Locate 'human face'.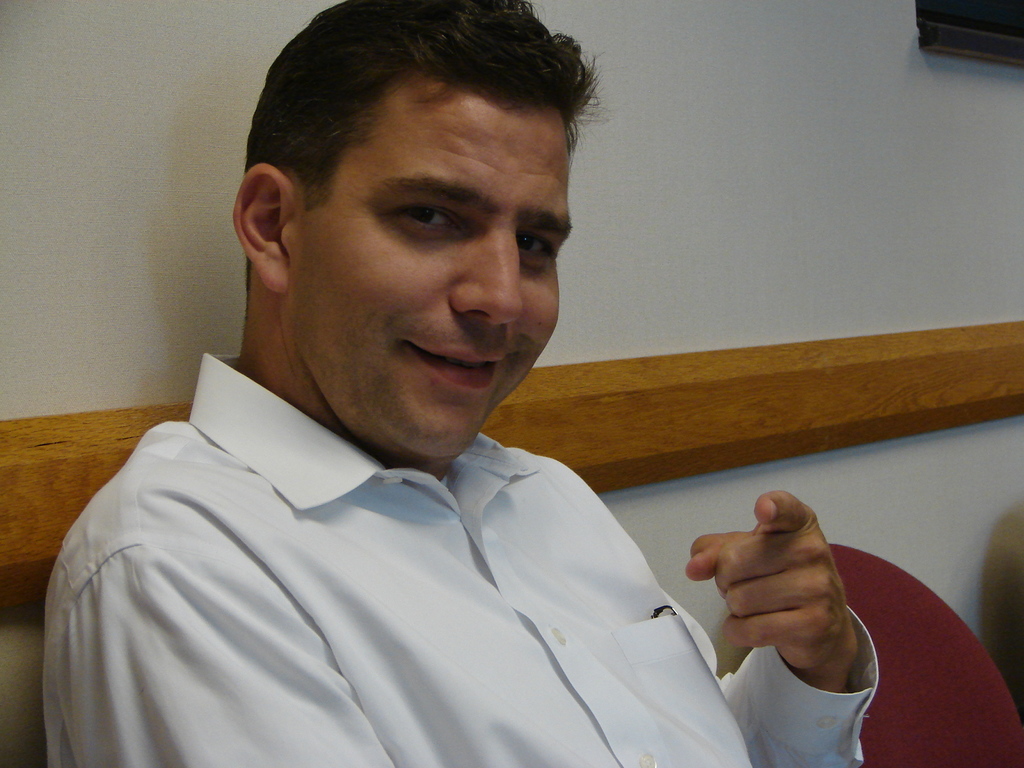
Bounding box: 291:74:578:462.
